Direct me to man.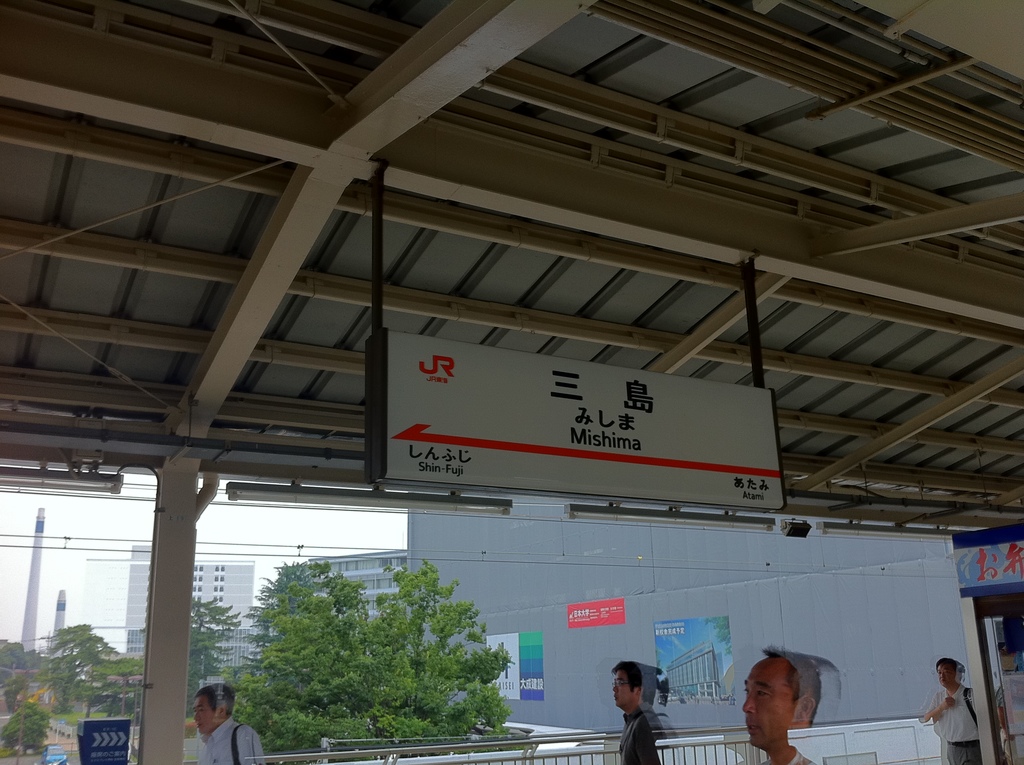
Direction: region(191, 687, 262, 764).
